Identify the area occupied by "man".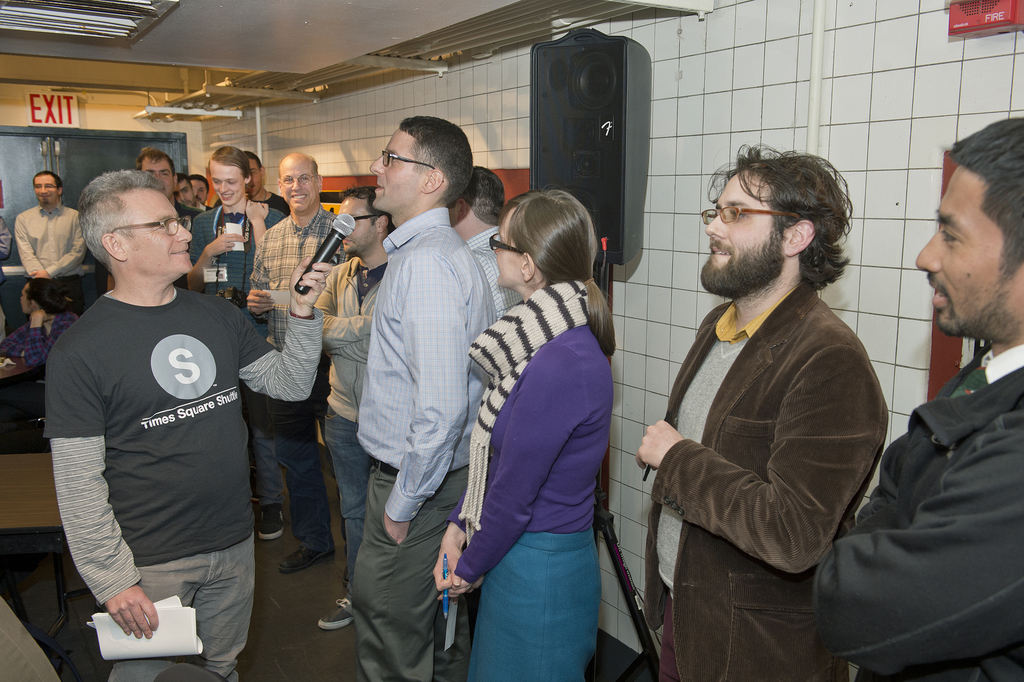
Area: 16,169,90,315.
